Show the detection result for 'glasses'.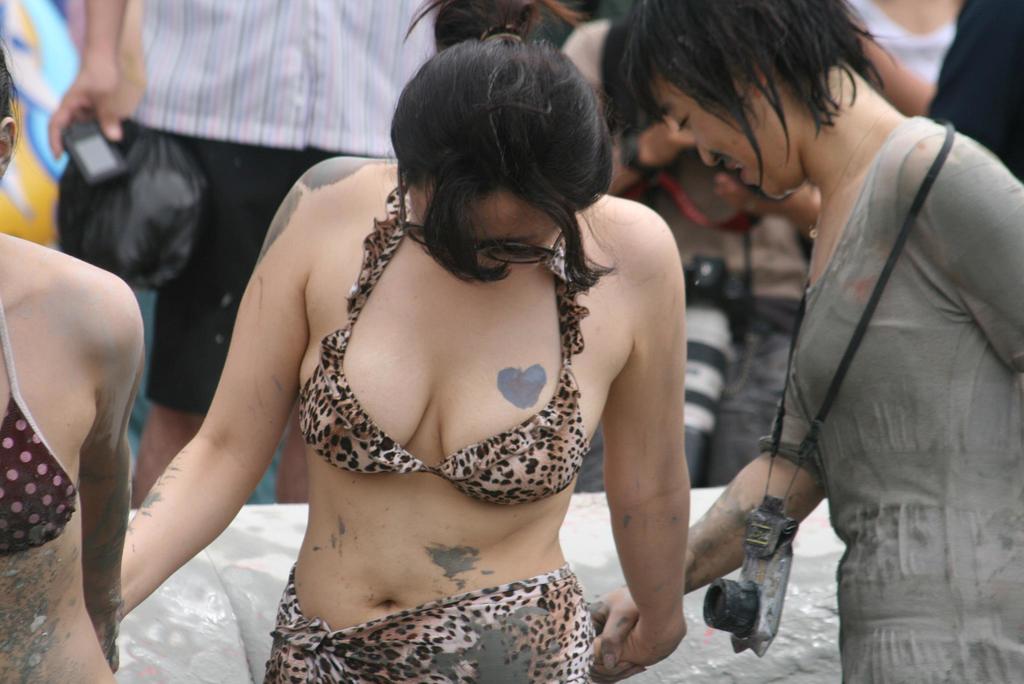
BBox(401, 167, 561, 262).
